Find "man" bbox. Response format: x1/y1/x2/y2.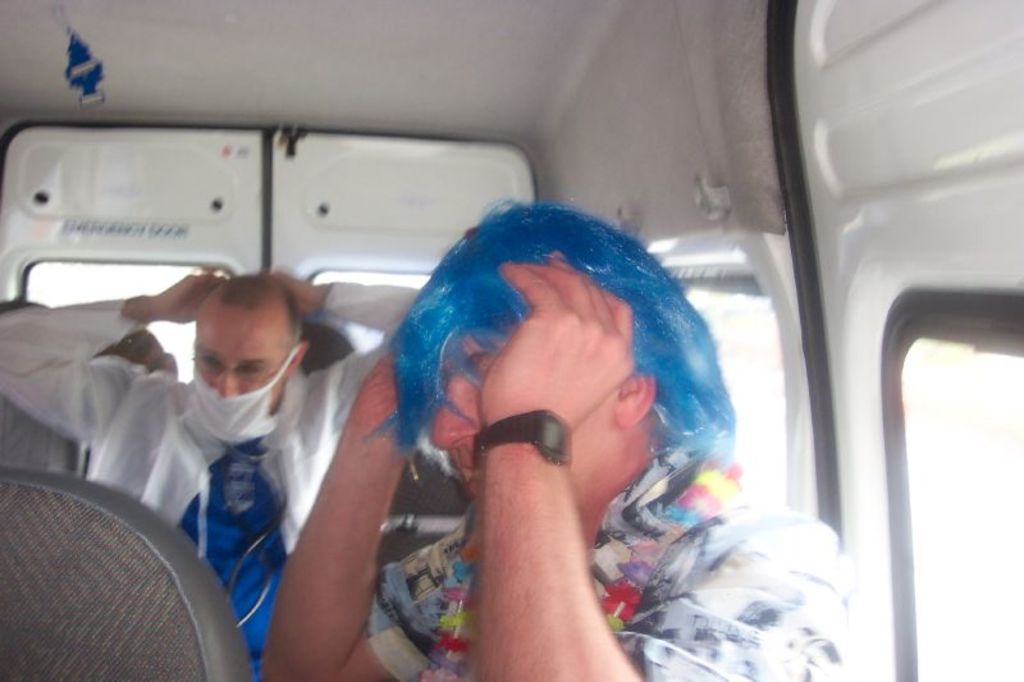
265/201/856/681.
